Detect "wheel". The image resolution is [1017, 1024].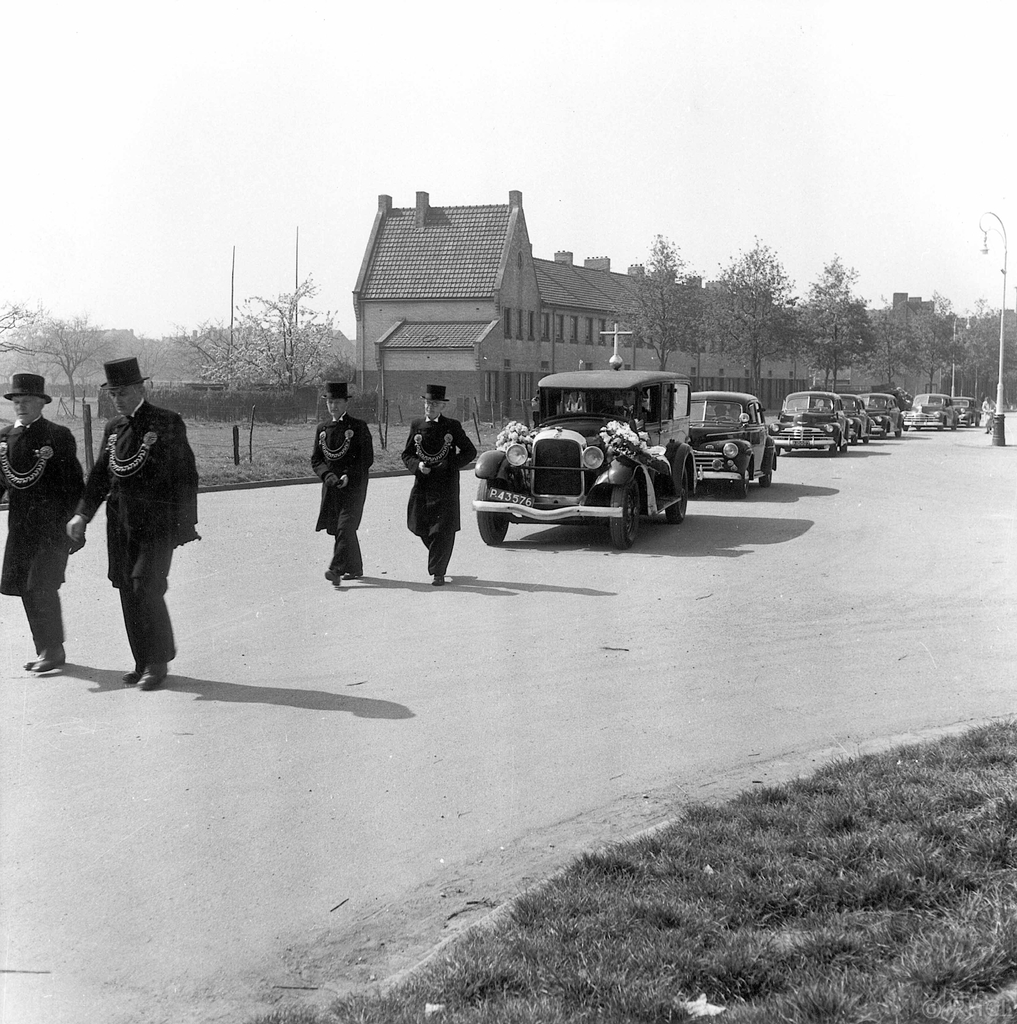
Rect(881, 429, 888, 437).
